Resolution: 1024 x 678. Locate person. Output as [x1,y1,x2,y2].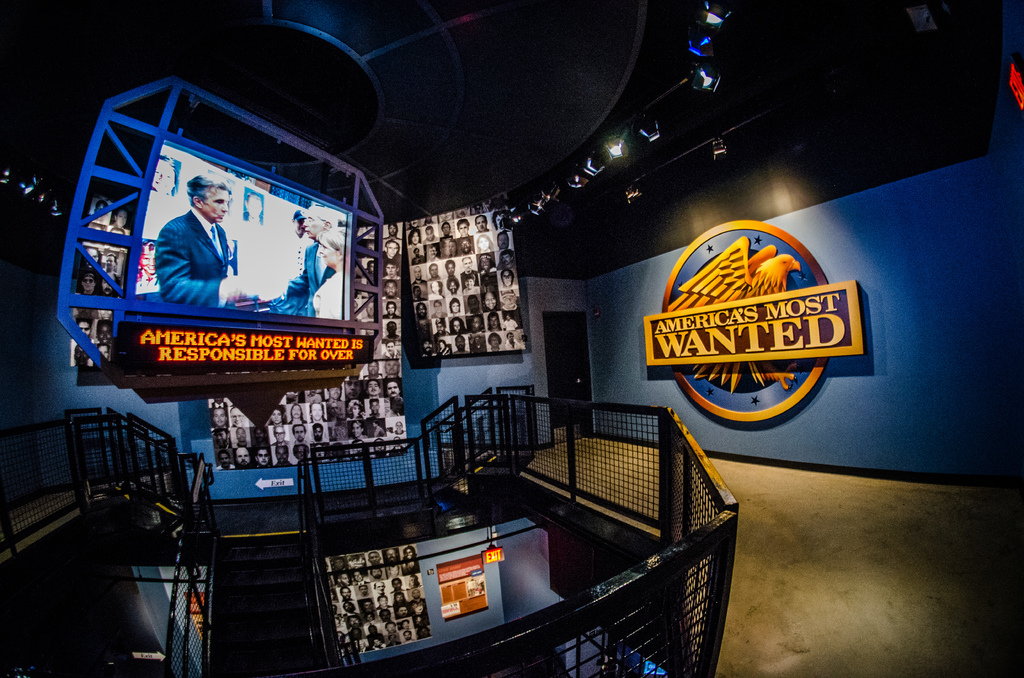
[289,426,306,445].
